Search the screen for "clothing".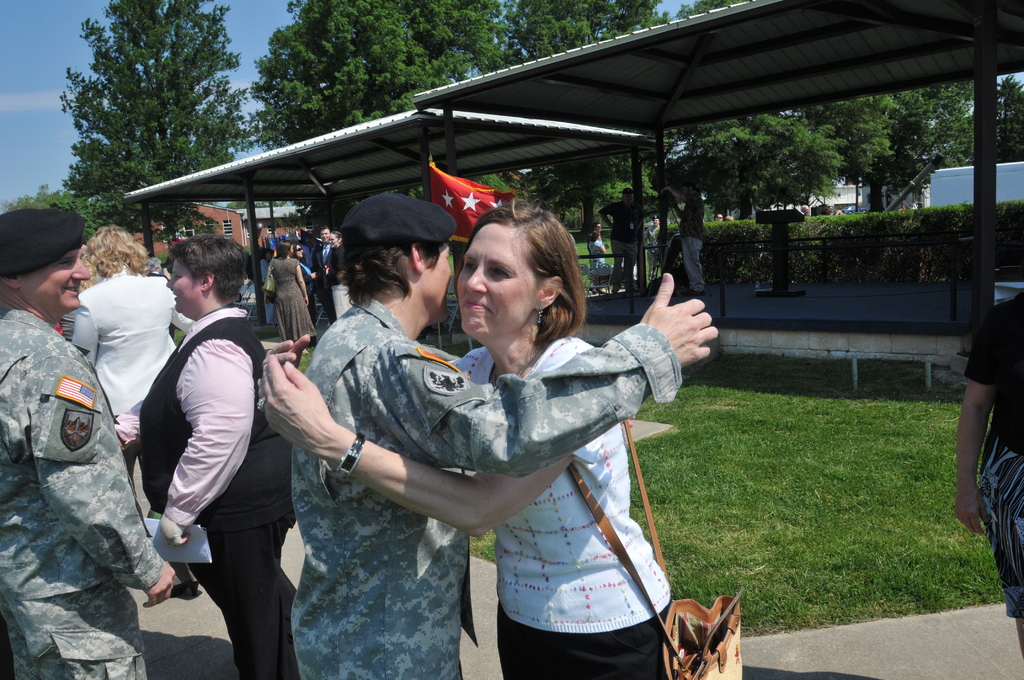
Found at l=440, t=329, r=689, b=679.
